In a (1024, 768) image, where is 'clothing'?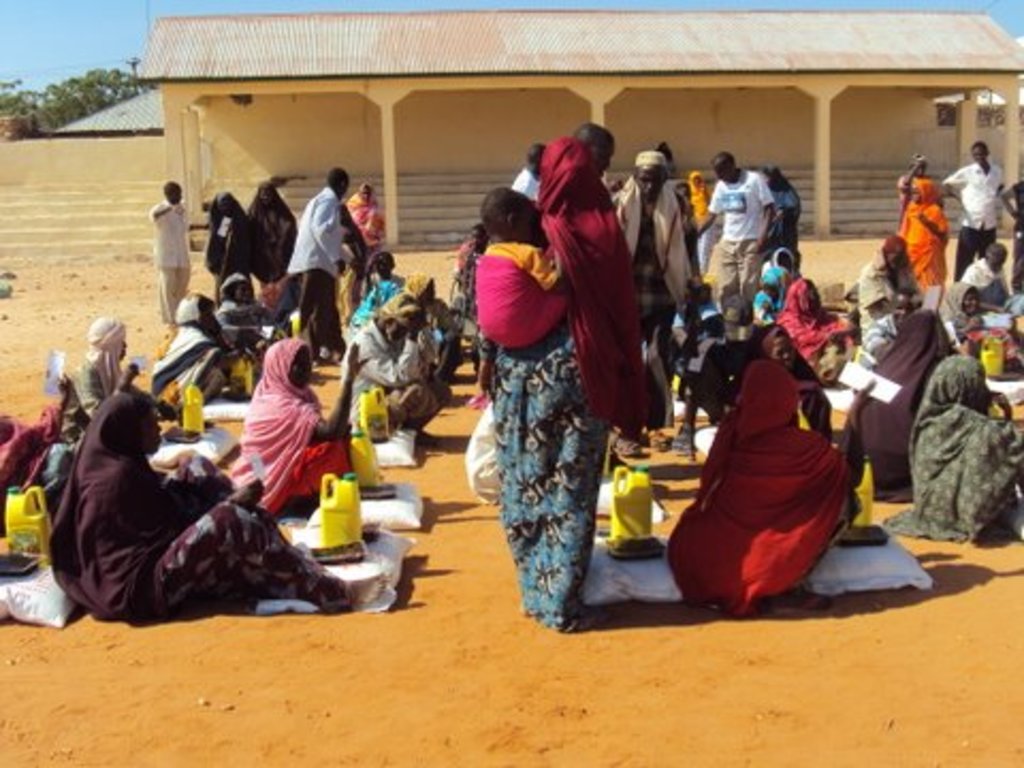
box(977, 258, 1009, 292).
